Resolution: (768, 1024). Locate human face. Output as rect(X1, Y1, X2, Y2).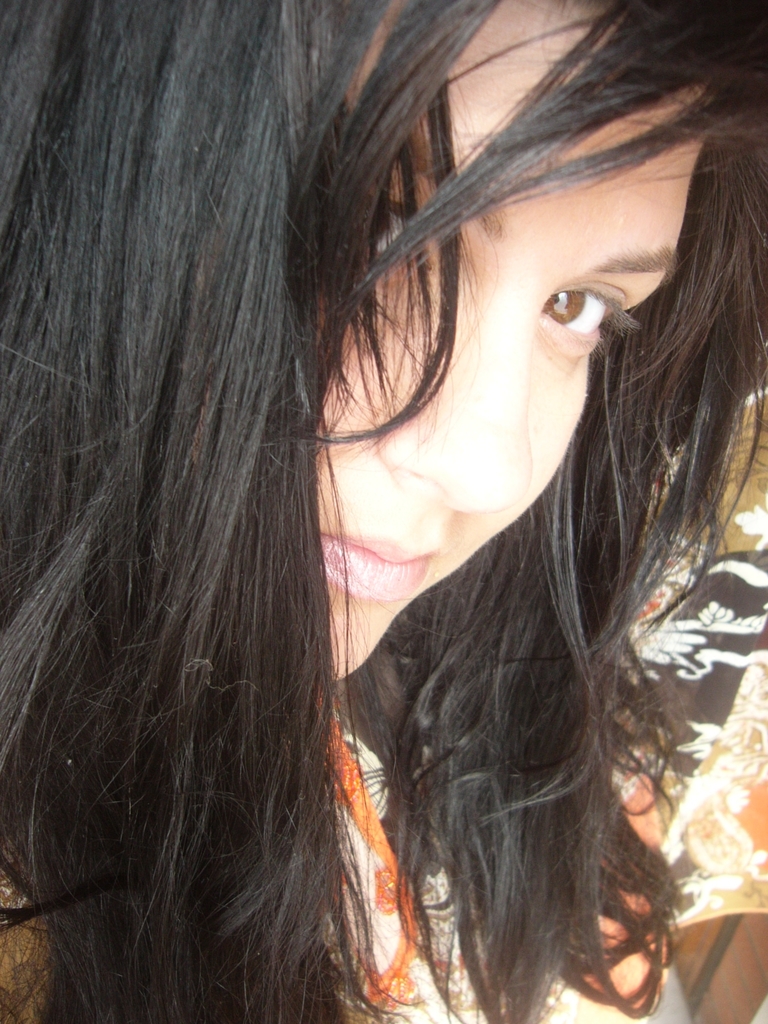
rect(315, 1, 719, 687).
